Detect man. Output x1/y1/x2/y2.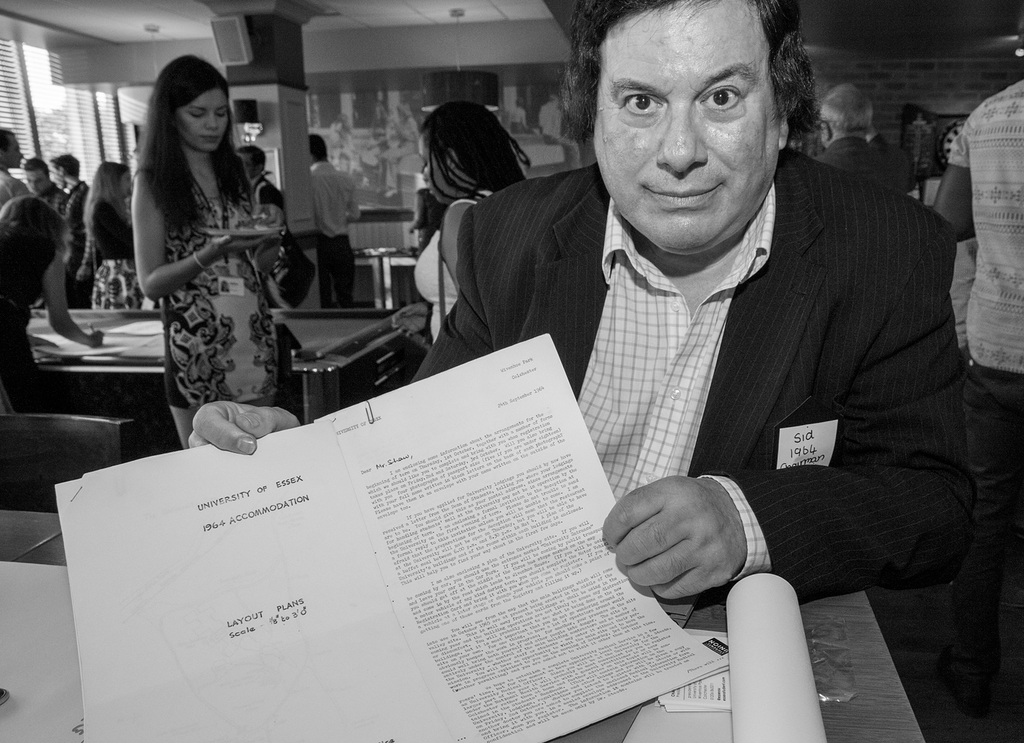
381/17/998/674.
